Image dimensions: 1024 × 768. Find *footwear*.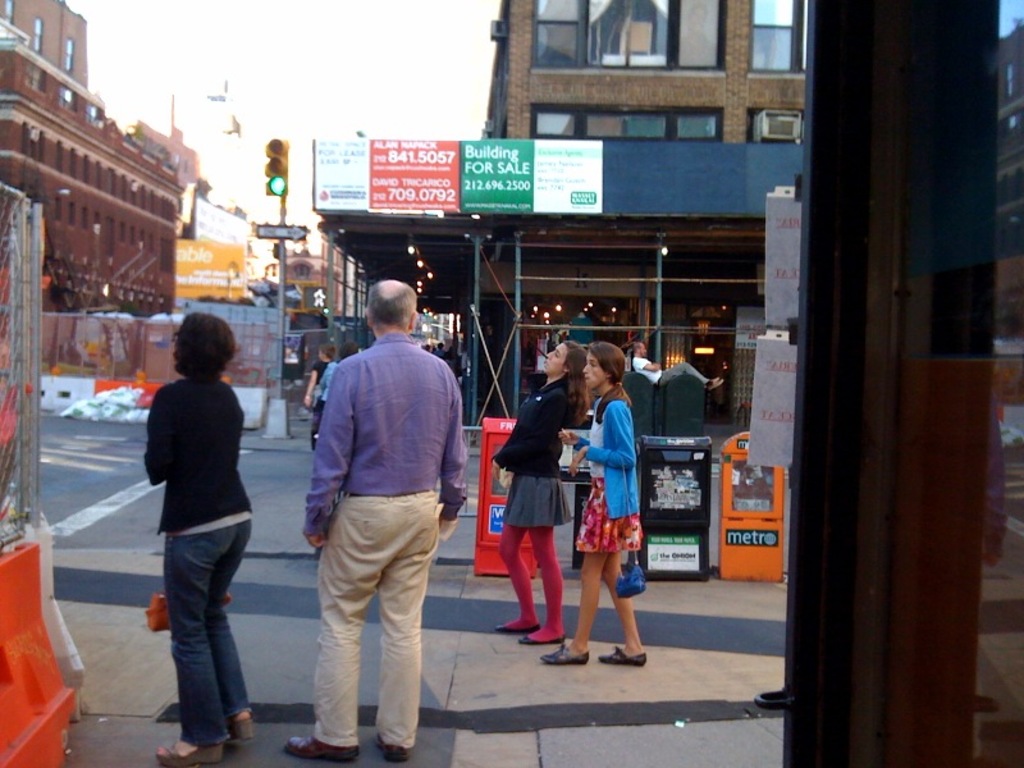
539 643 588 664.
